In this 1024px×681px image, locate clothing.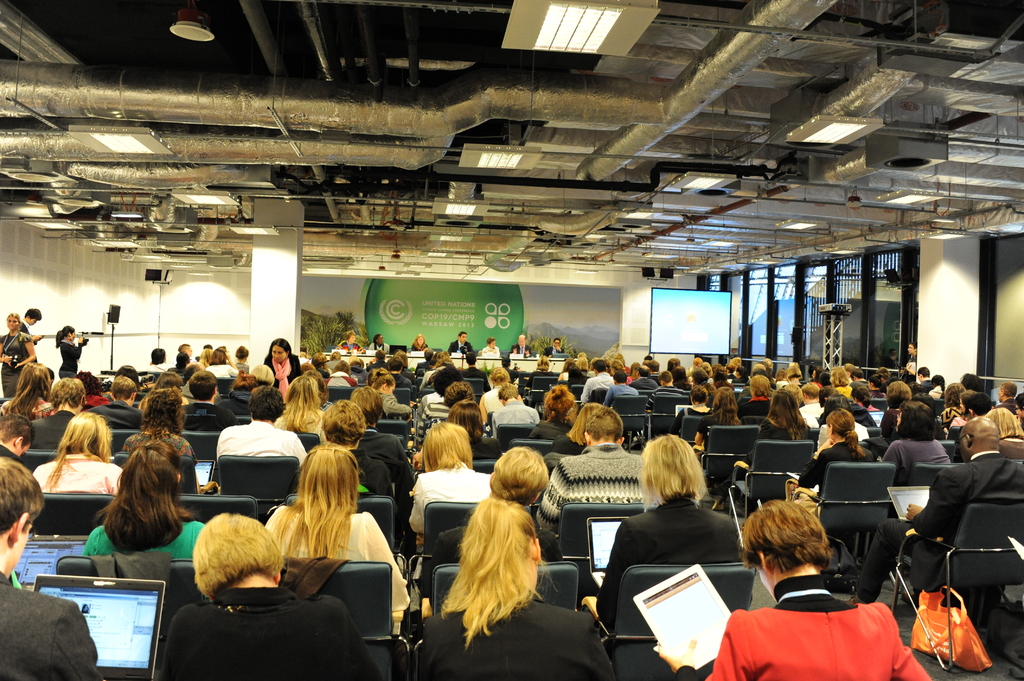
Bounding box: bbox=[120, 435, 197, 457].
